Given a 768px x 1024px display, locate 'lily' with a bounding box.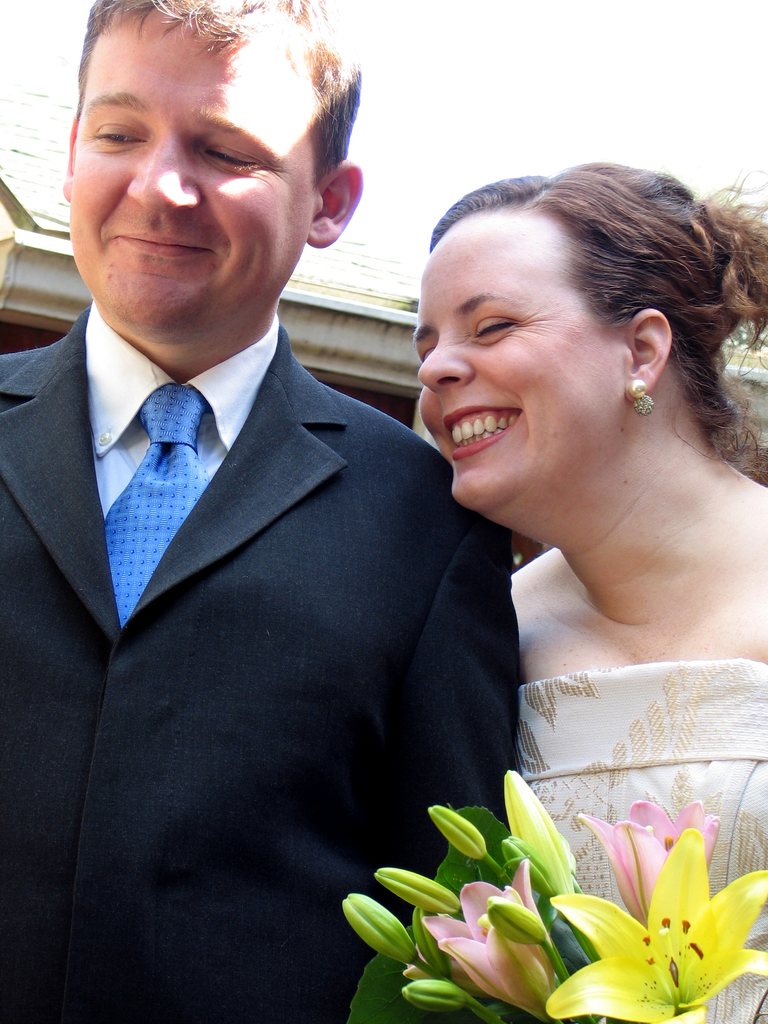
Located: (left=541, top=824, right=767, bottom=1023).
